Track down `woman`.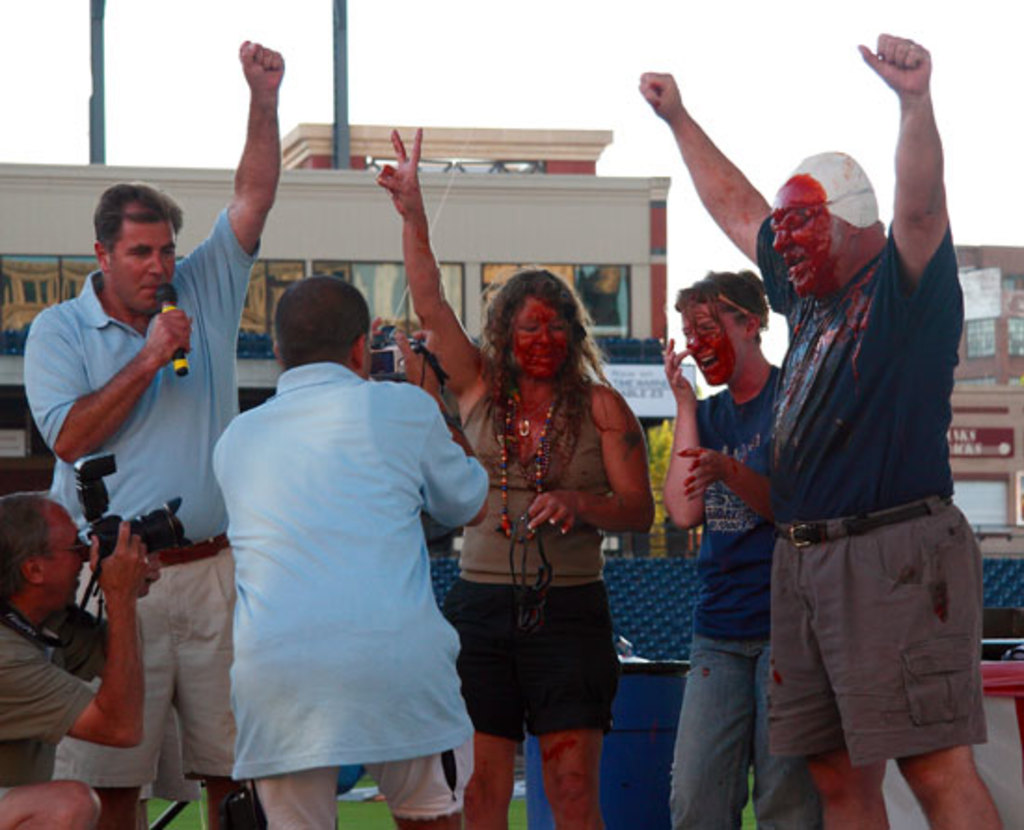
Tracked to locate(665, 257, 825, 828).
